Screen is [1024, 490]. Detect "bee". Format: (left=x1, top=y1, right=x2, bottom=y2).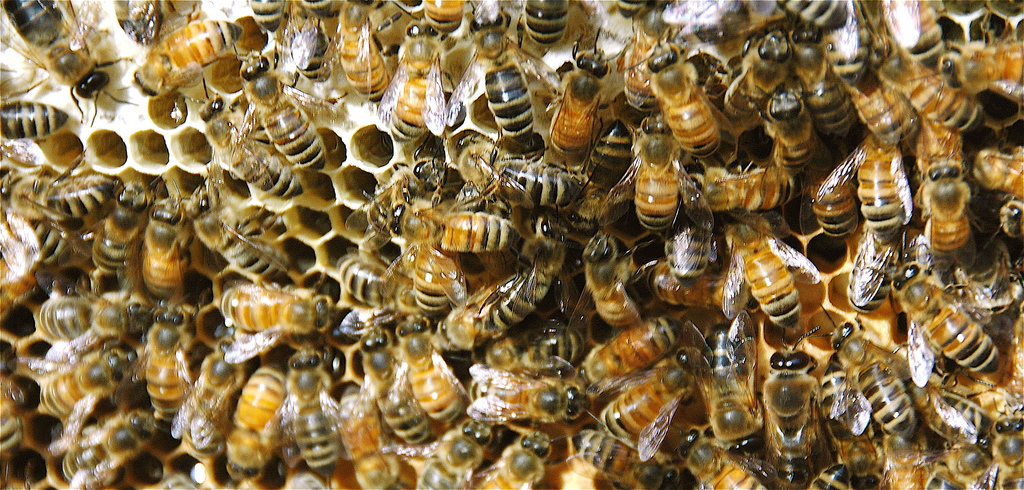
(left=744, top=357, right=833, bottom=489).
